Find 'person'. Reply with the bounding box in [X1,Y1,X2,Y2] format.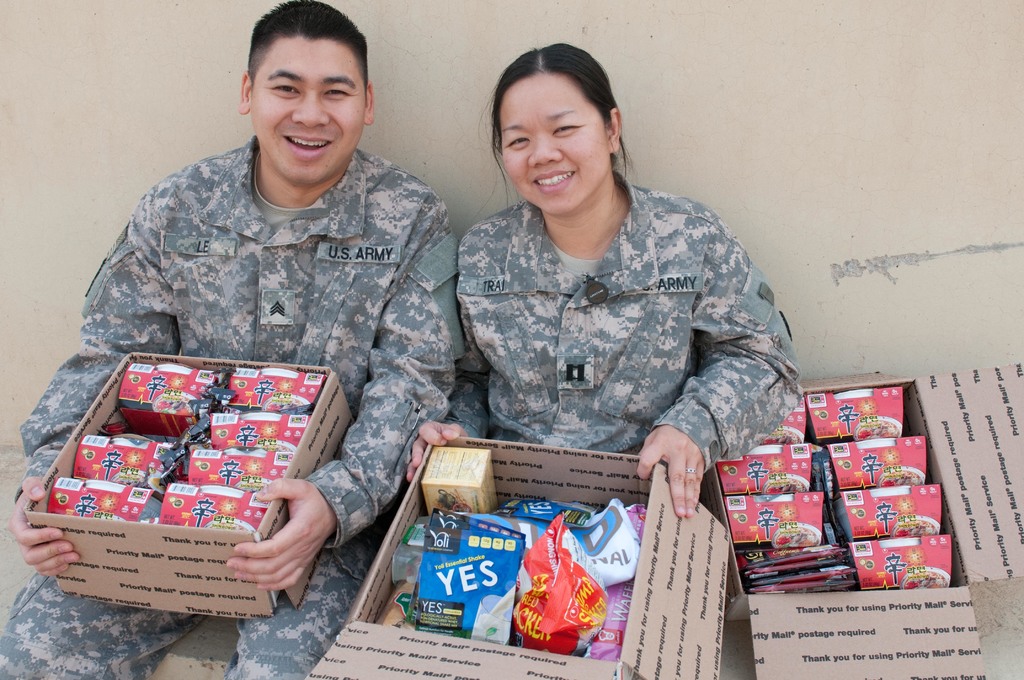
[438,55,804,512].
